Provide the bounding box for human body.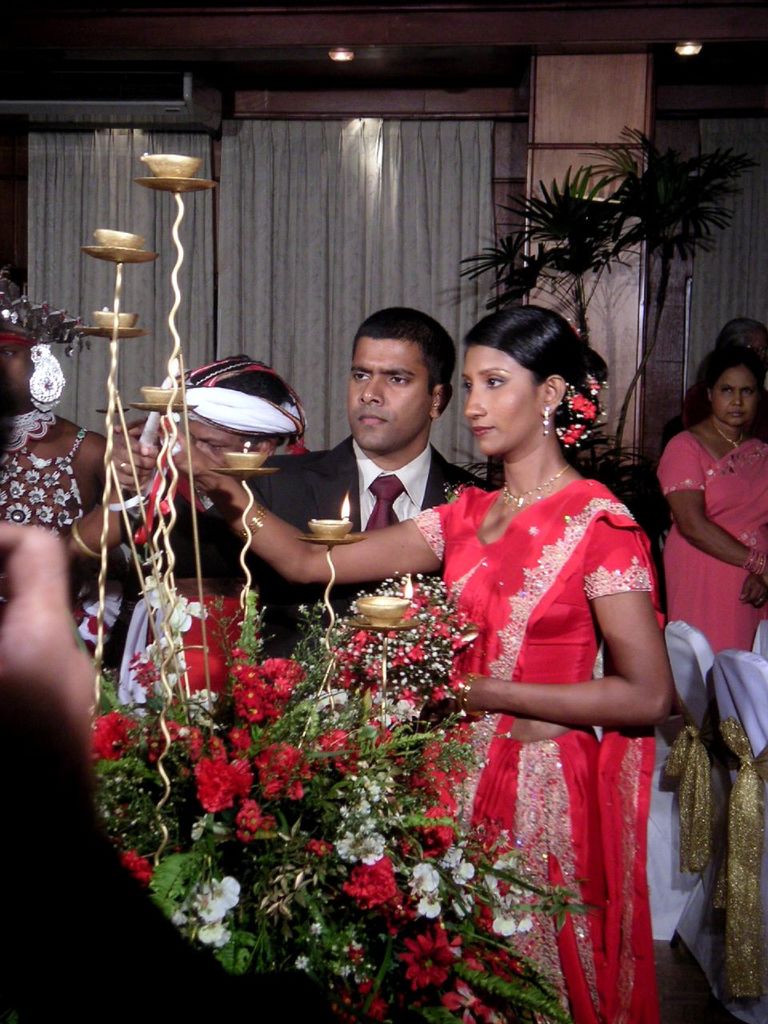
left=0, top=272, right=128, bottom=608.
